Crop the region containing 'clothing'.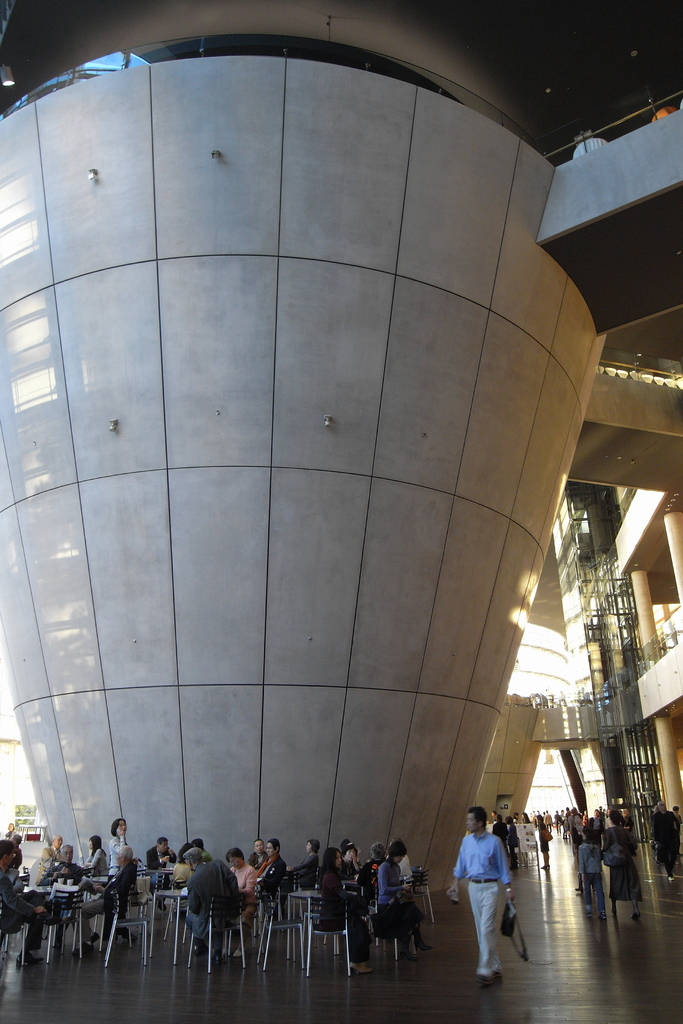
Crop region: (left=455, top=820, right=523, bottom=970).
